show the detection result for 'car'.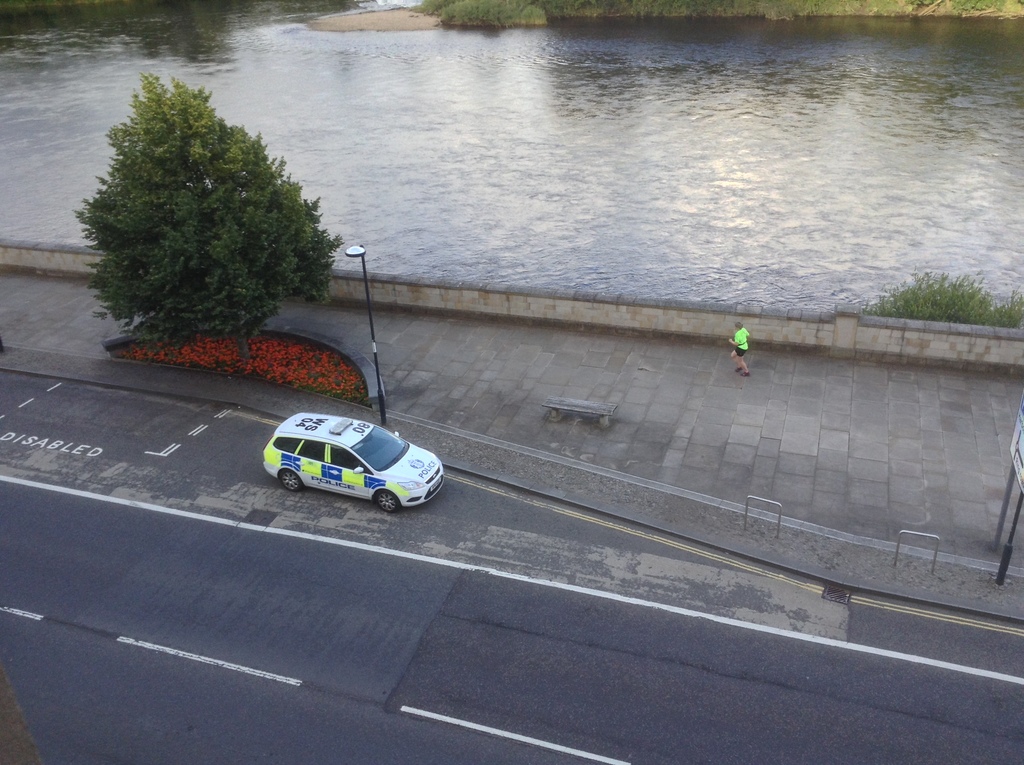
bbox(259, 399, 447, 510).
